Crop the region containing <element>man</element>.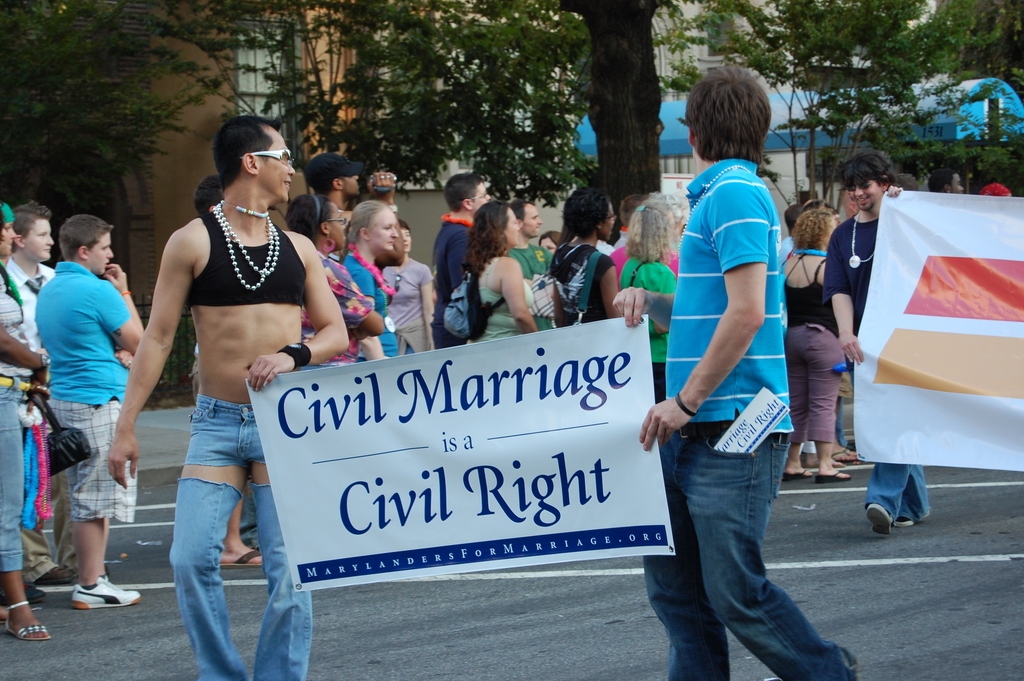
Crop region: l=422, t=164, r=492, b=349.
